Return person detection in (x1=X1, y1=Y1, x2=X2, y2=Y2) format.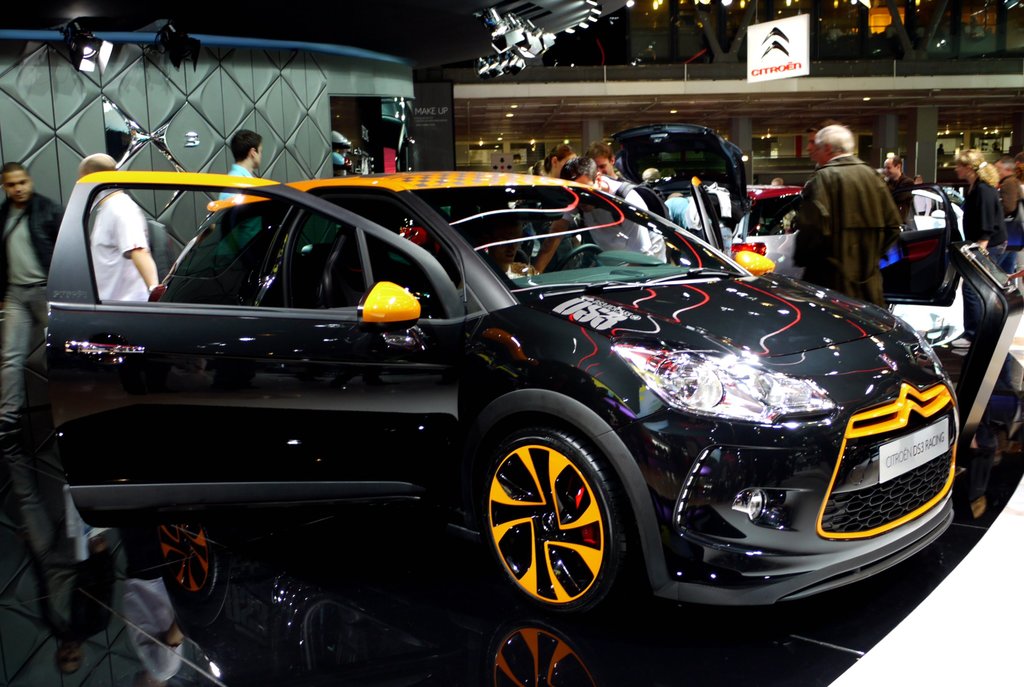
(x1=792, y1=131, x2=909, y2=306).
